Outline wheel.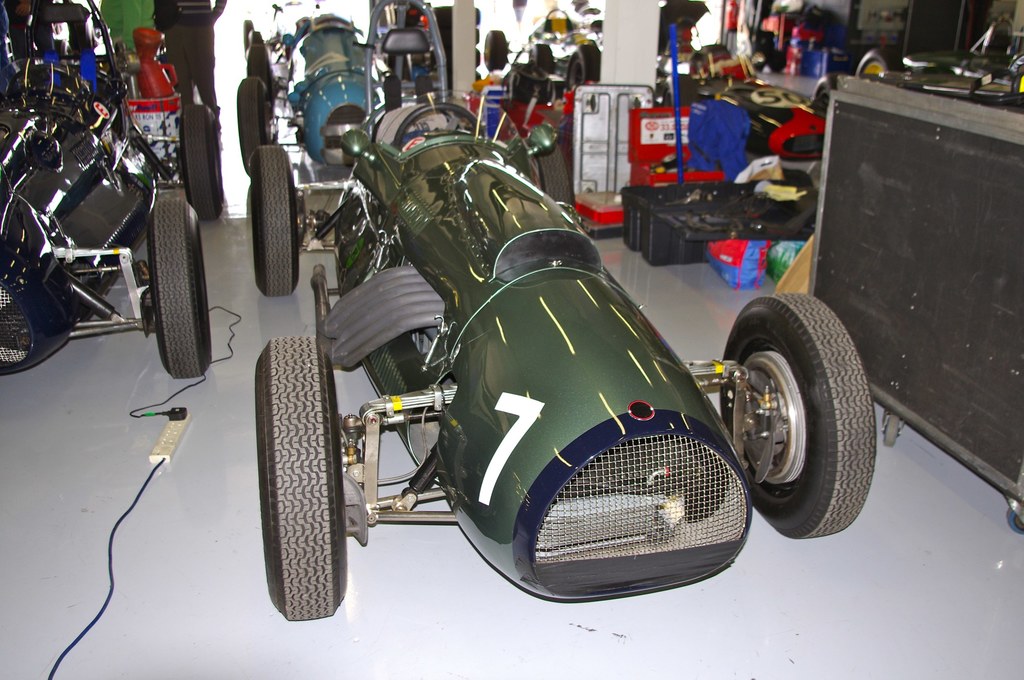
Outline: bbox=[234, 71, 272, 170].
